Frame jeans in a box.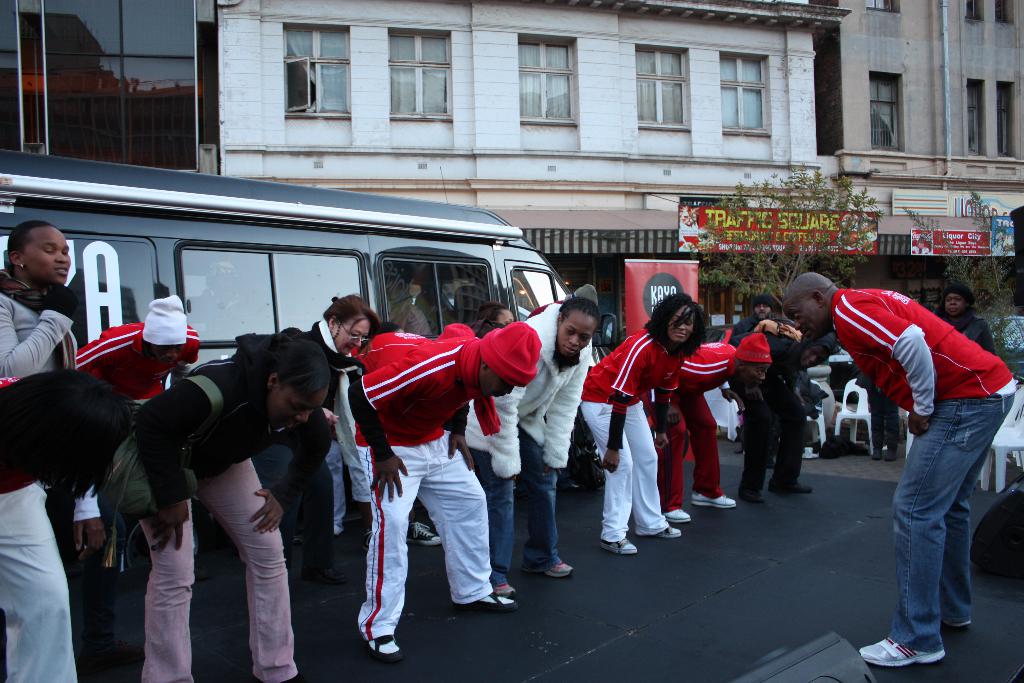
<box>470,420,556,585</box>.
